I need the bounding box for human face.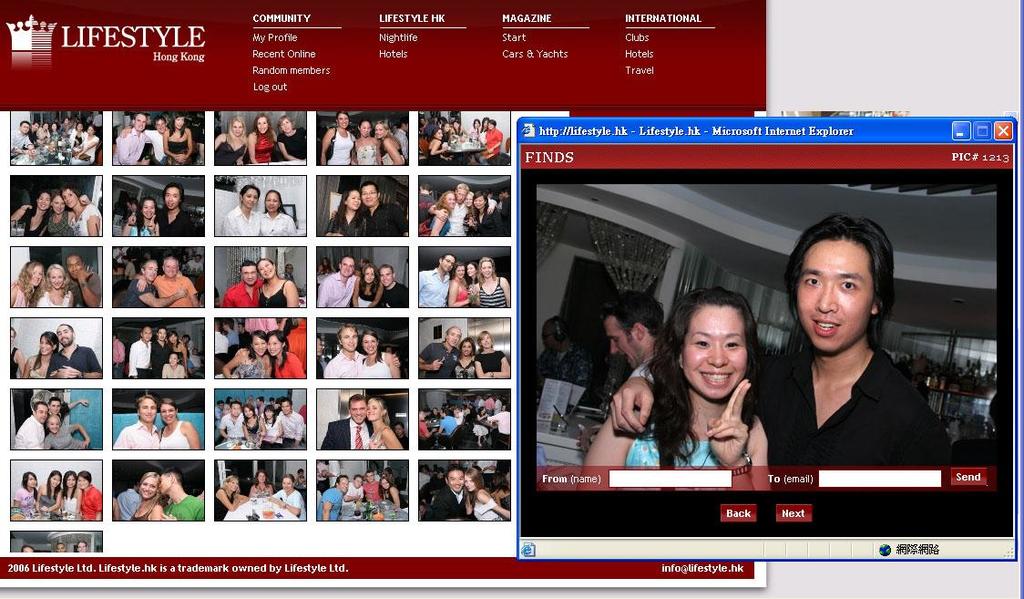
Here it is: bbox=(609, 317, 644, 363).
